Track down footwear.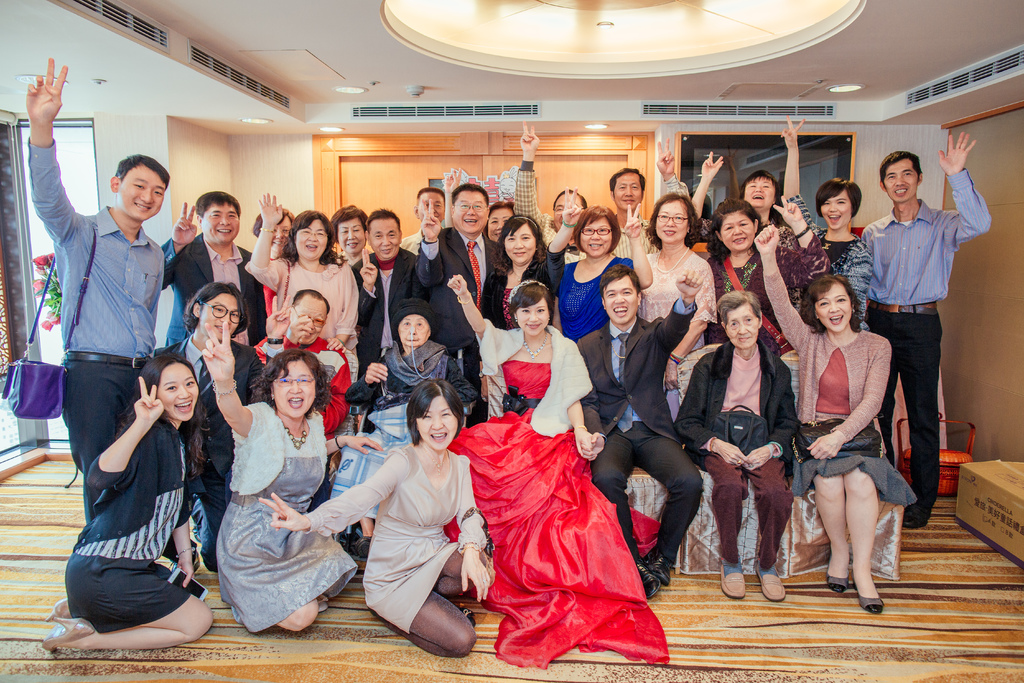
Tracked to [860, 586, 890, 619].
